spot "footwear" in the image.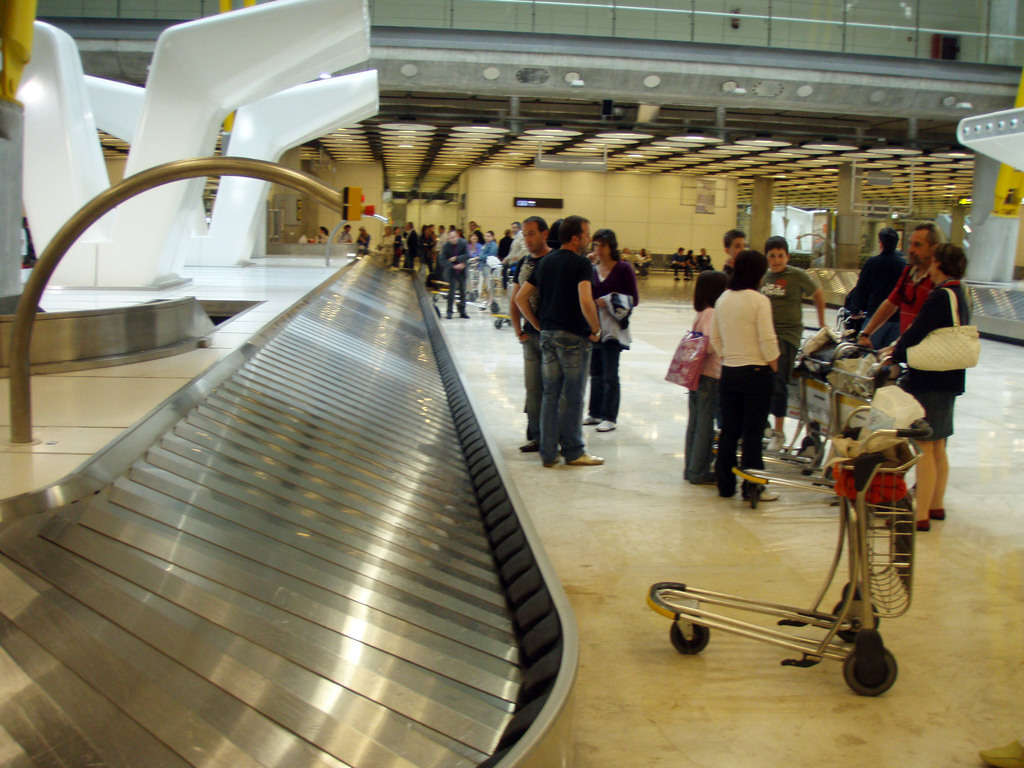
"footwear" found at x1=885, y1=517, x2=929, y2=529.
